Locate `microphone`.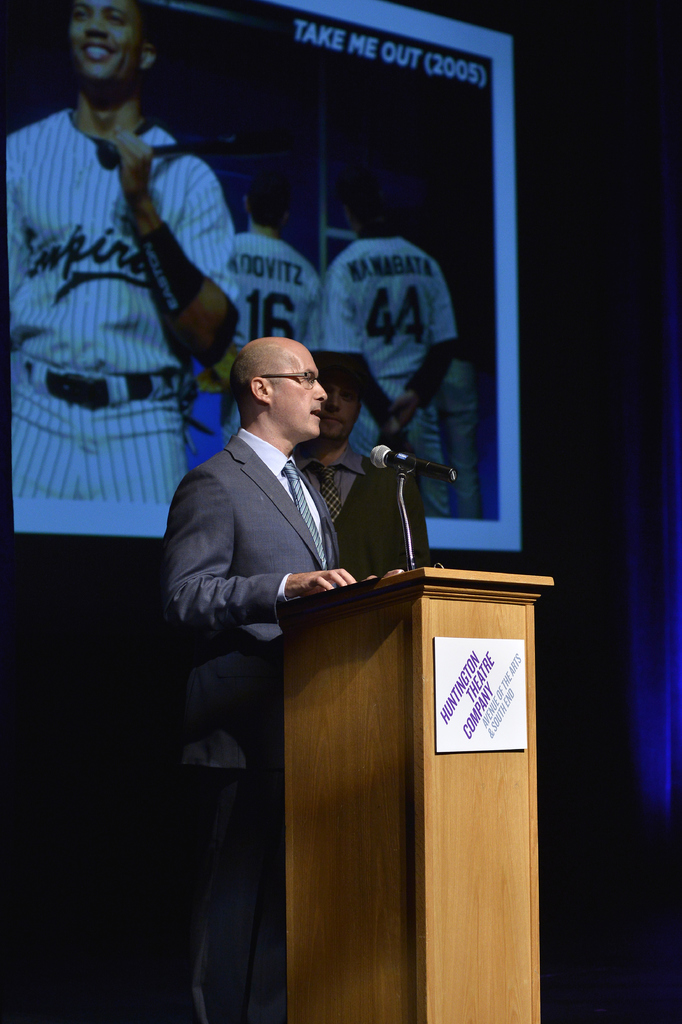
Bounding box: bbox=[365, 438, 463, 487].
